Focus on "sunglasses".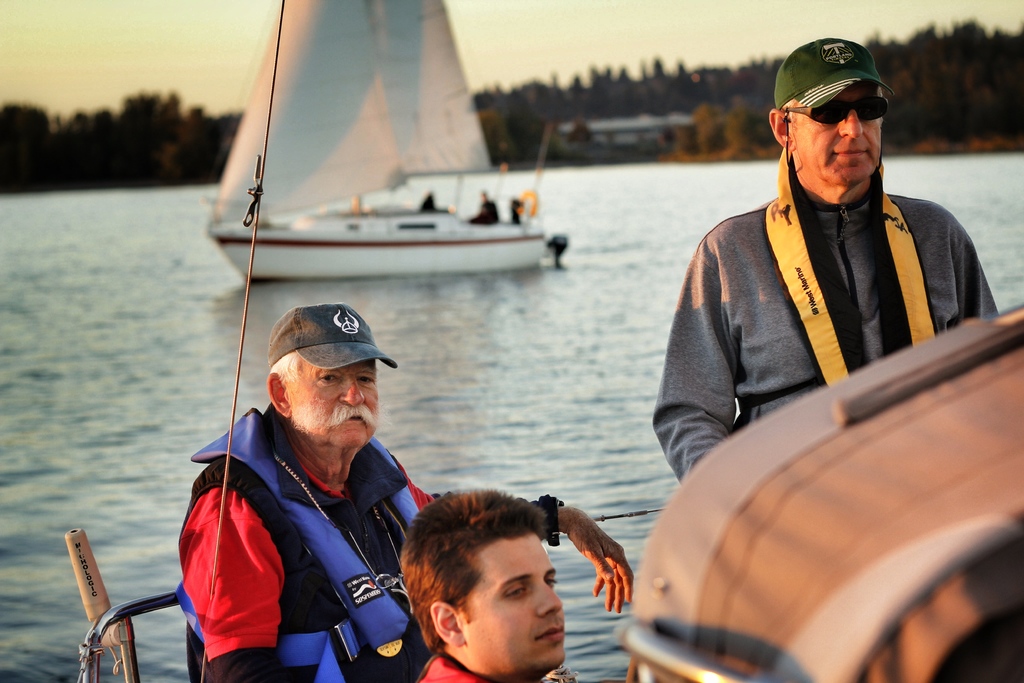
Focused at 785,97,890,126.
